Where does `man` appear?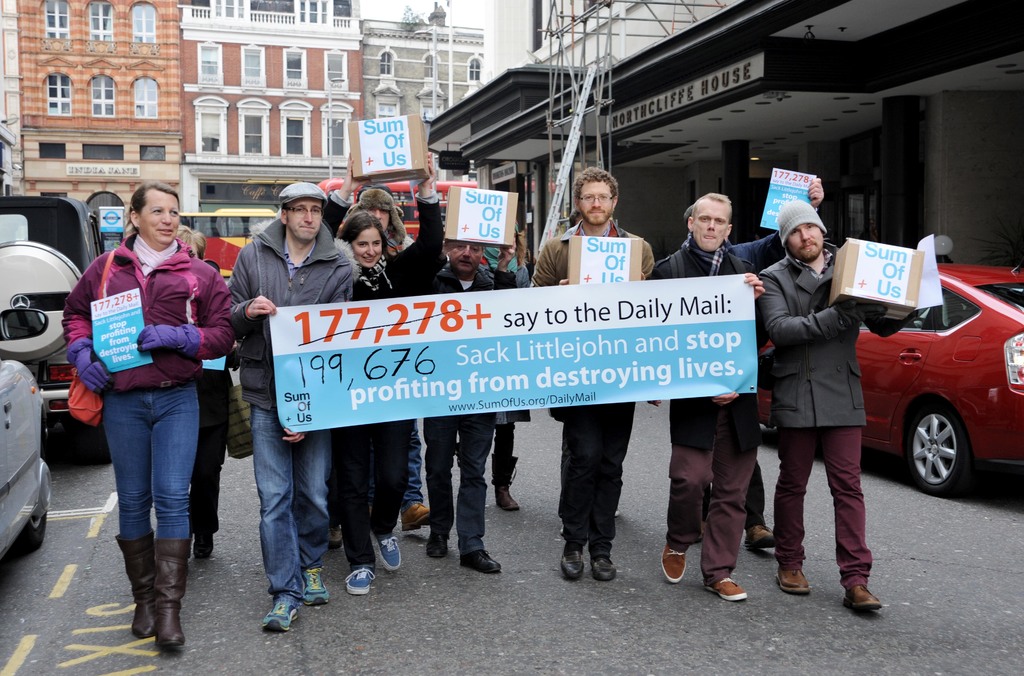
Appears at 527, 170, 656, 589.
